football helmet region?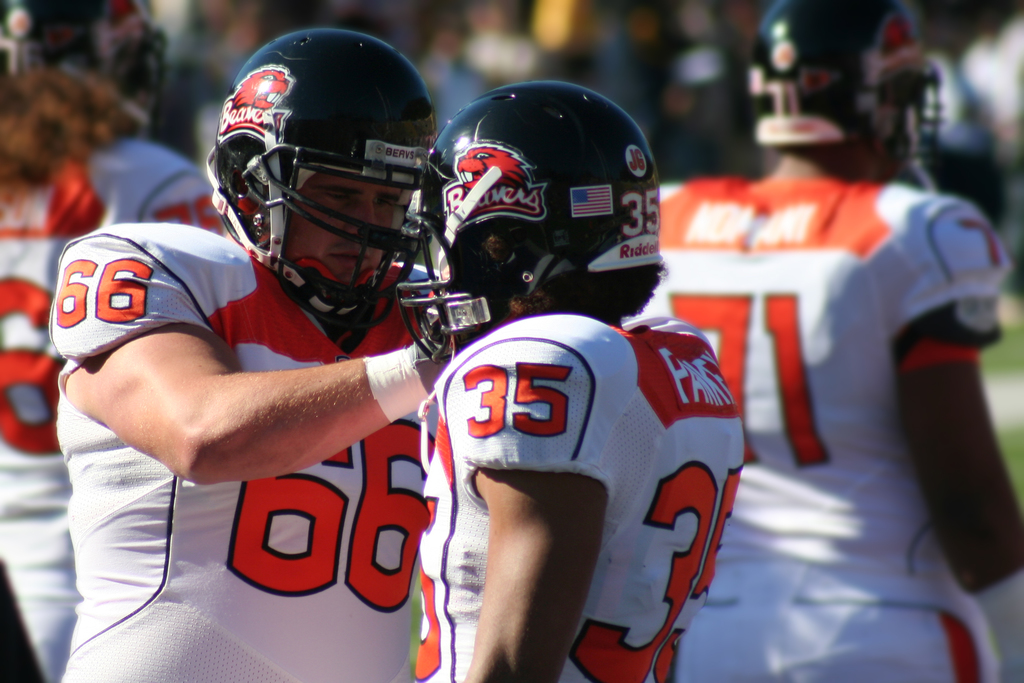
bbox=(751, 0, 948, 164)
